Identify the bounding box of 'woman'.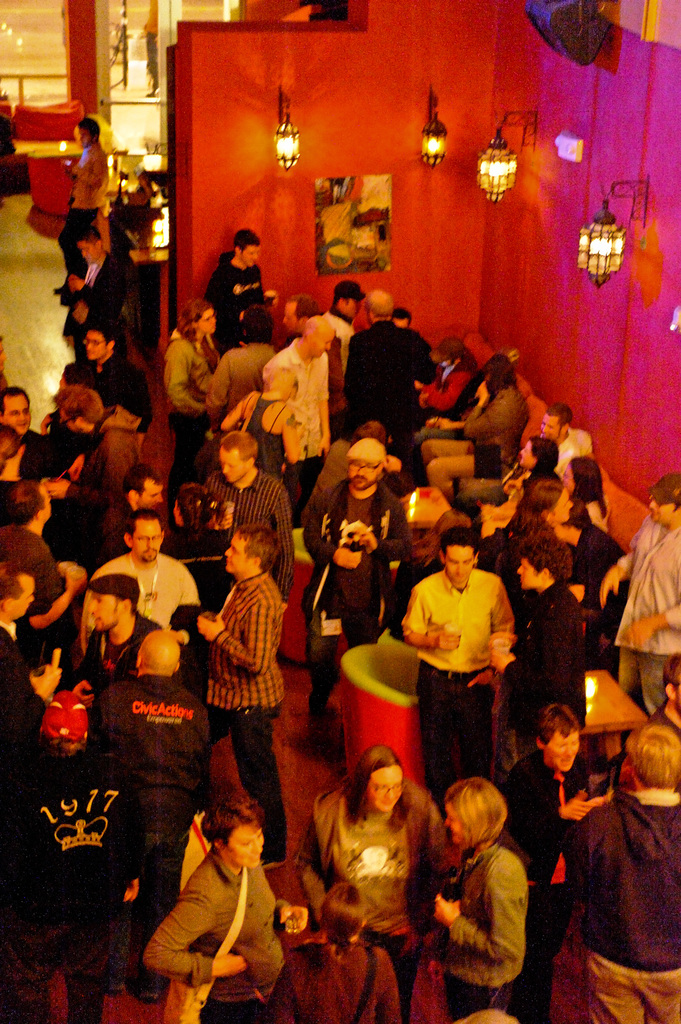
pyautogui.locateOnScreen(267, 881, 402, 1023).
